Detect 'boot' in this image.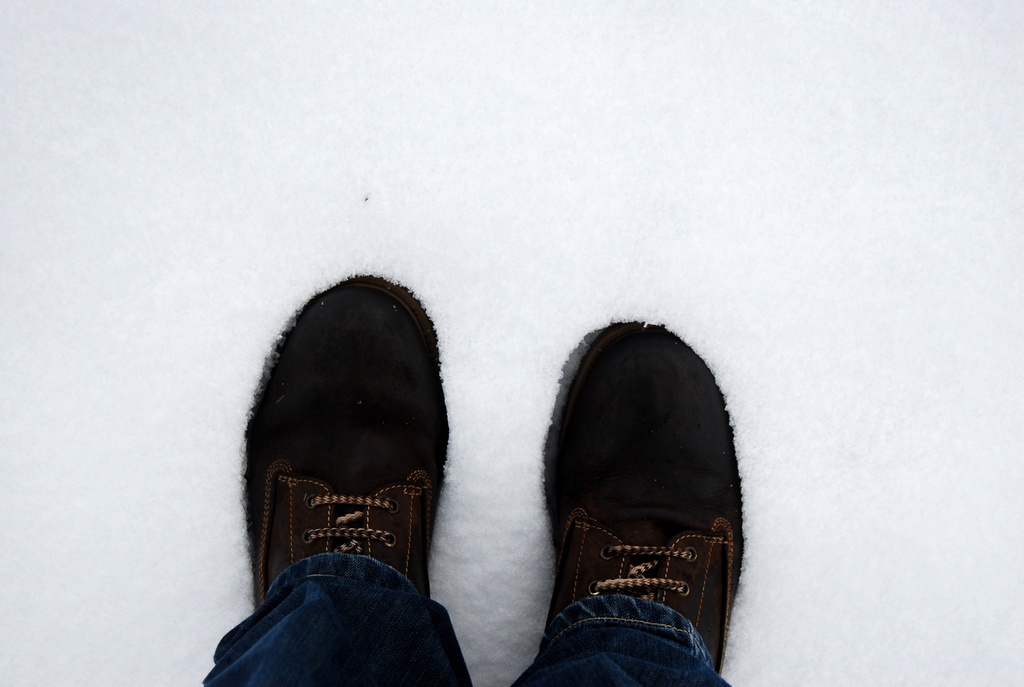
Detection: (534, 315, 751, 679).
